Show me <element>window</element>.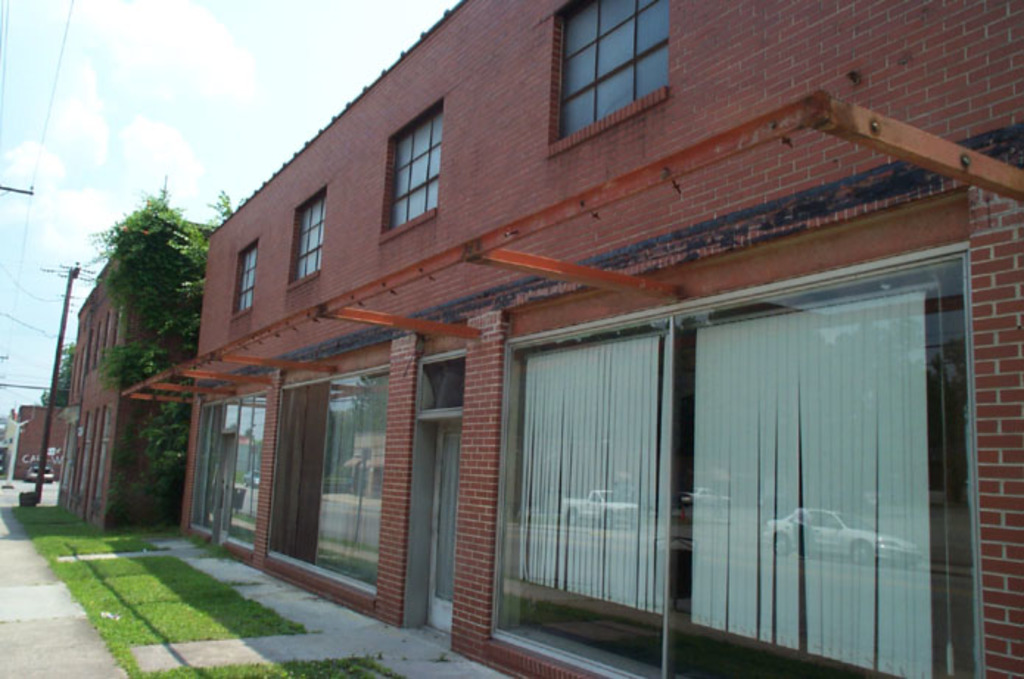
<element>window</element> is here: <region>551, 6, 685, 134</region>.
